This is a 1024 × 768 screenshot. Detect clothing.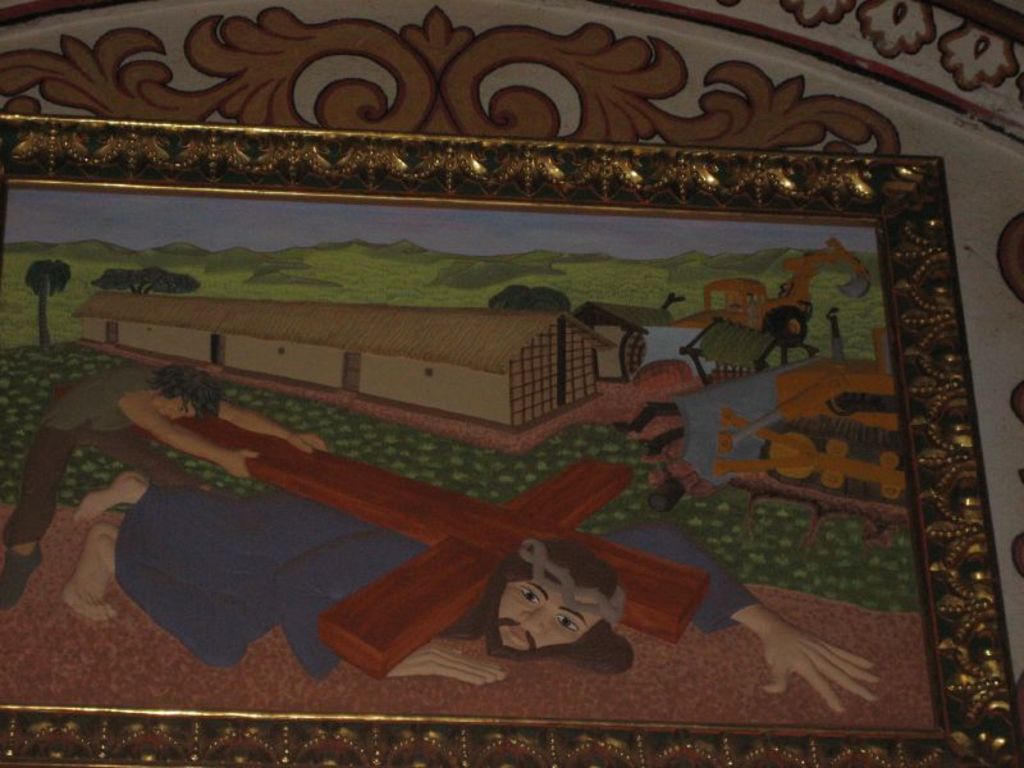
{"left": 115, "top": 485, "right": 765, "bottom": 676}.
